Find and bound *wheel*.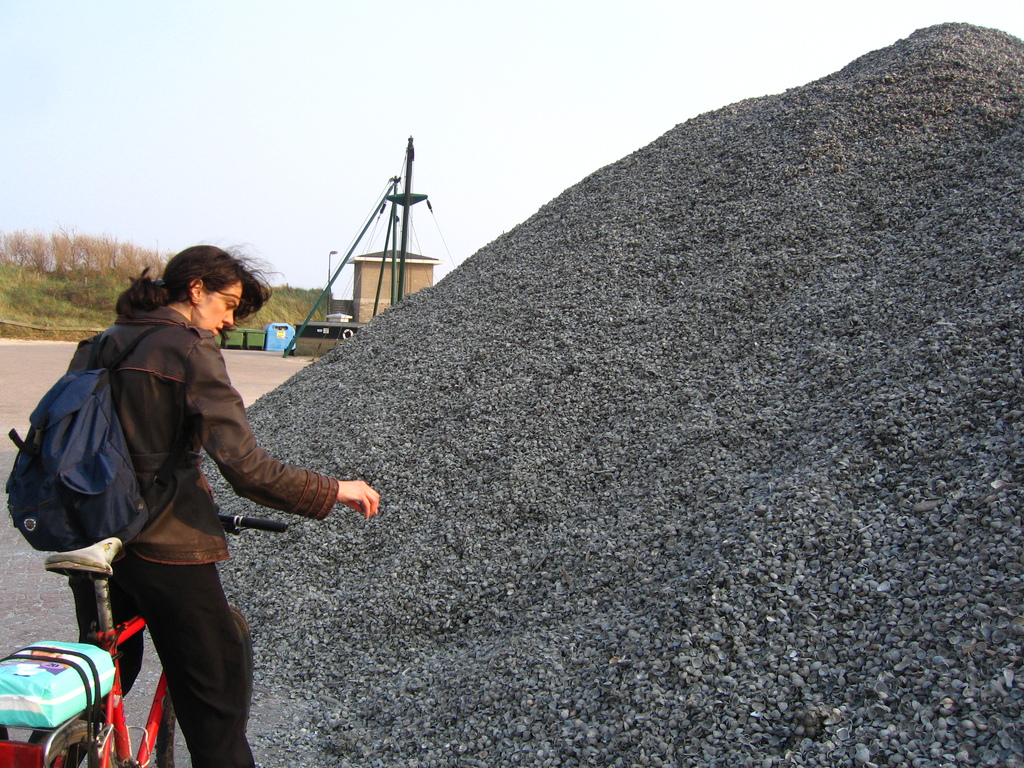
Bound: select_region(152, 608, 253, 767).
